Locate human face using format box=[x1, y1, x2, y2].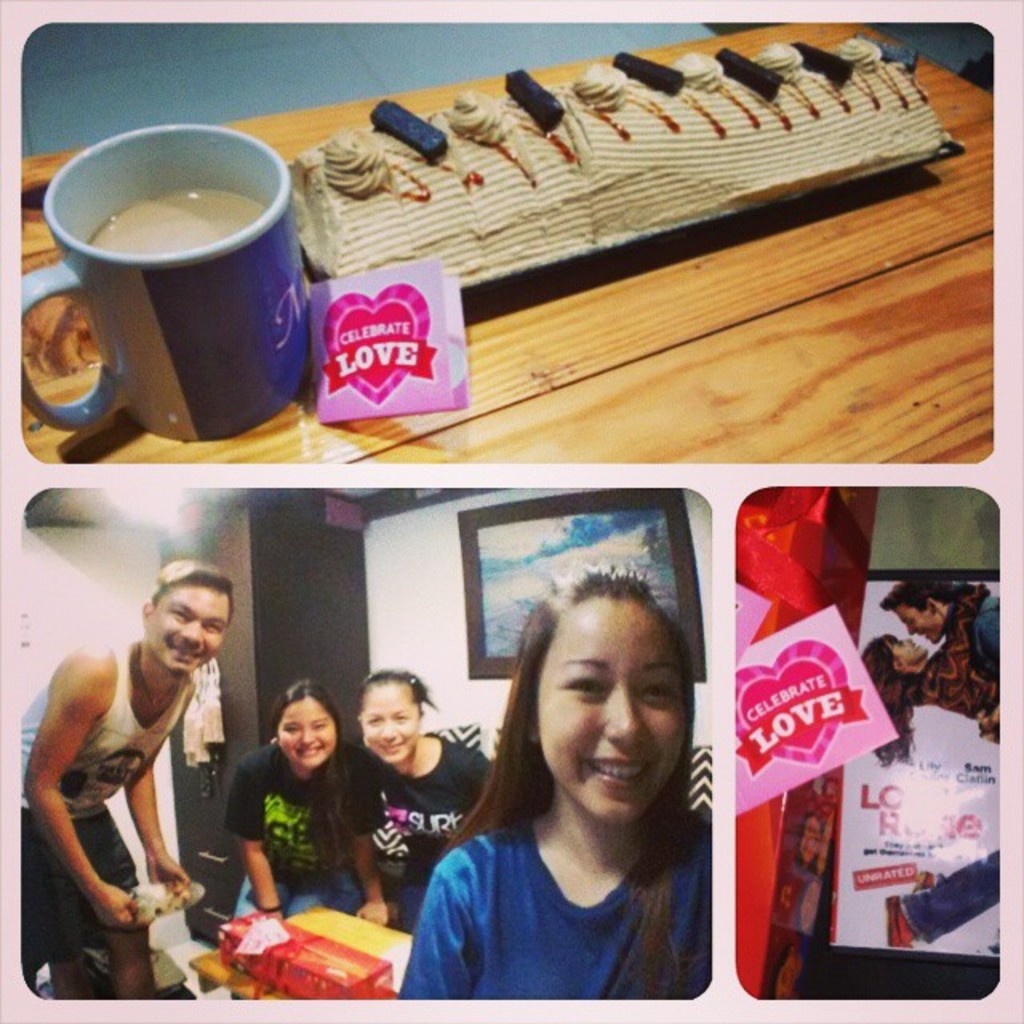
box=[896, 638, 925, 666].
